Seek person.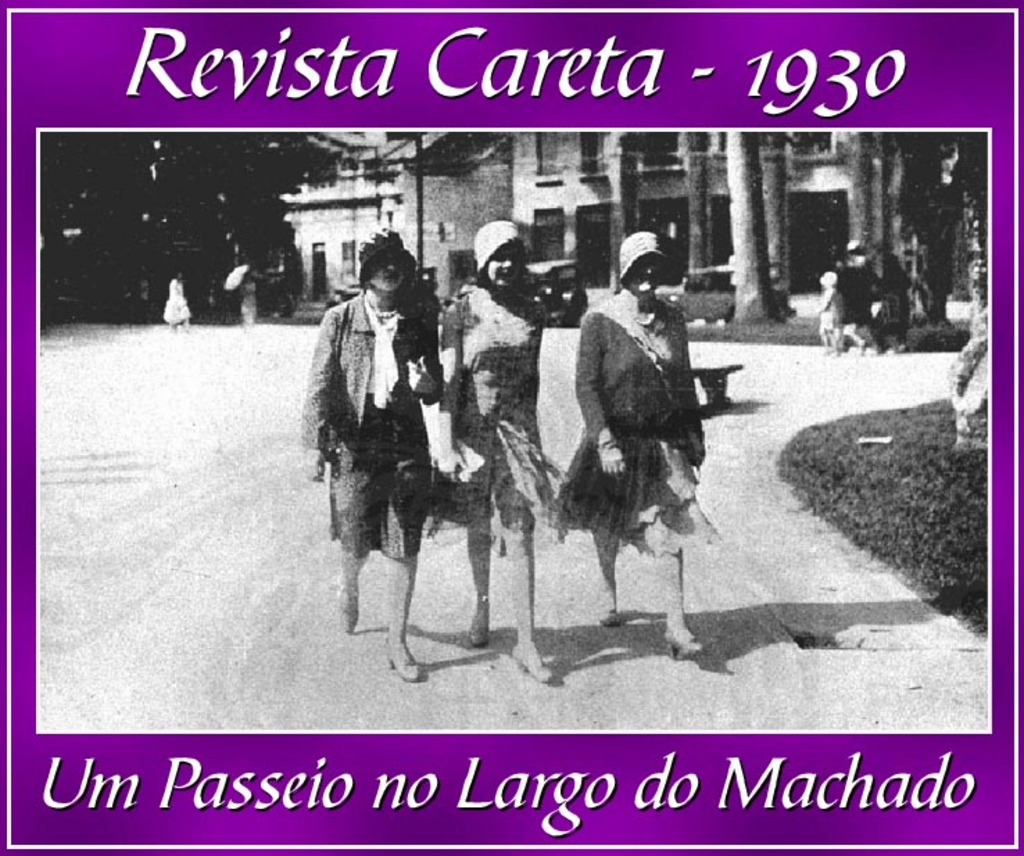
314, 211, 448, 678.
